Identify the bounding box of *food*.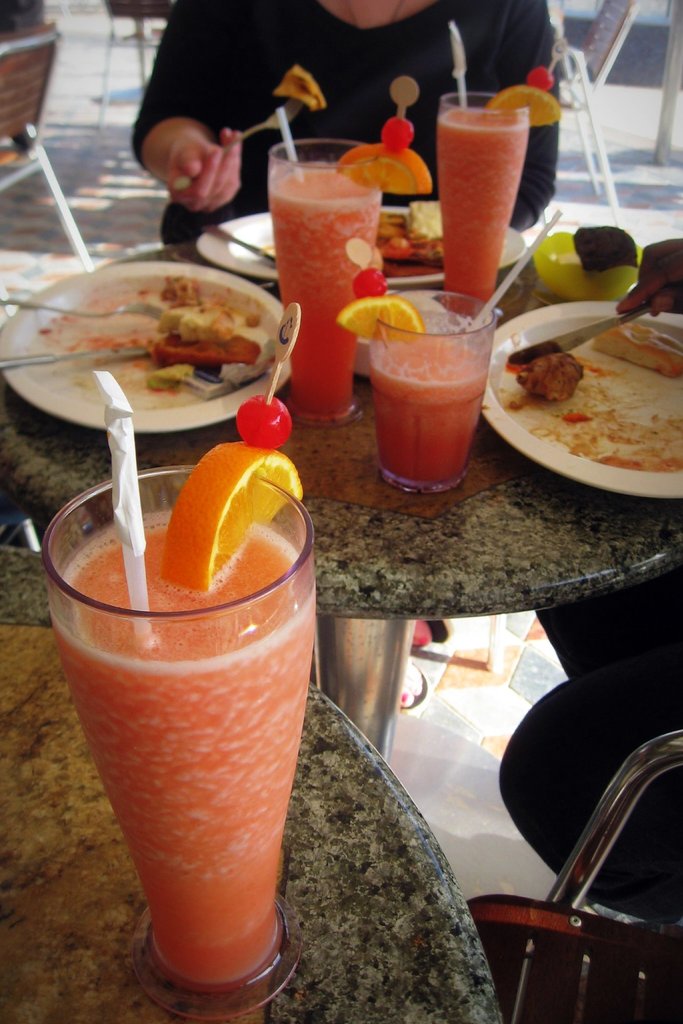
x1=350, y1=268, x2=389, y2=299.
